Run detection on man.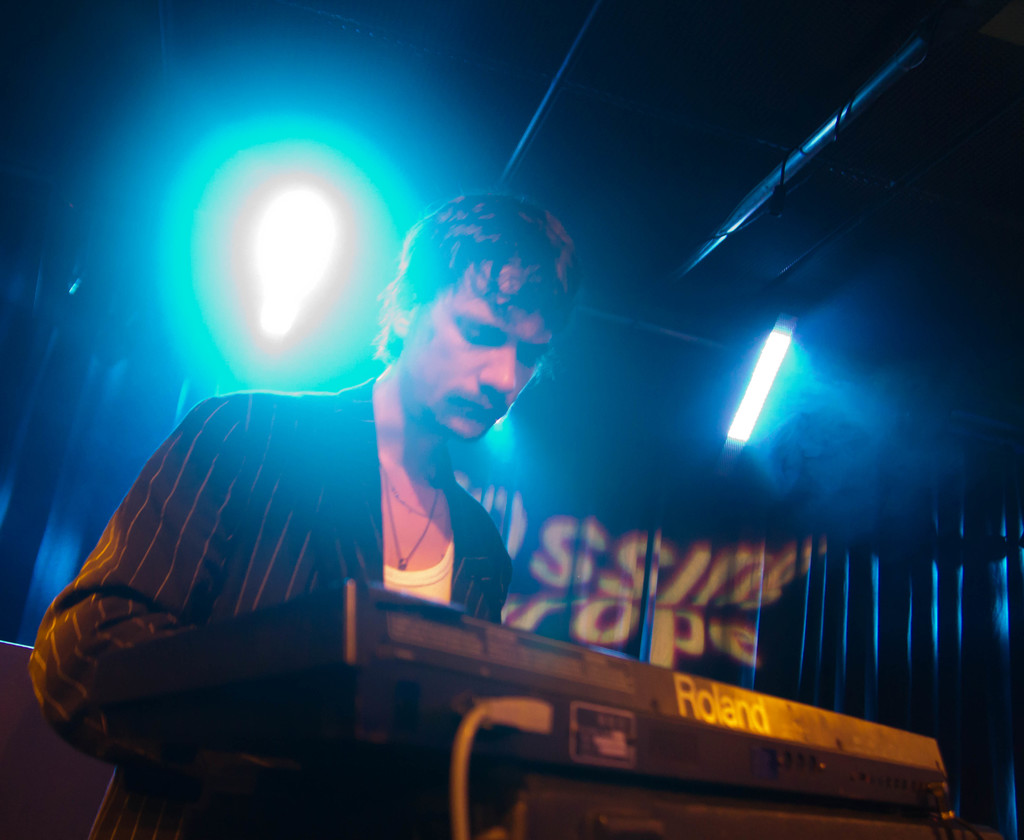
Result: crop(24, 192, 577, 839).
